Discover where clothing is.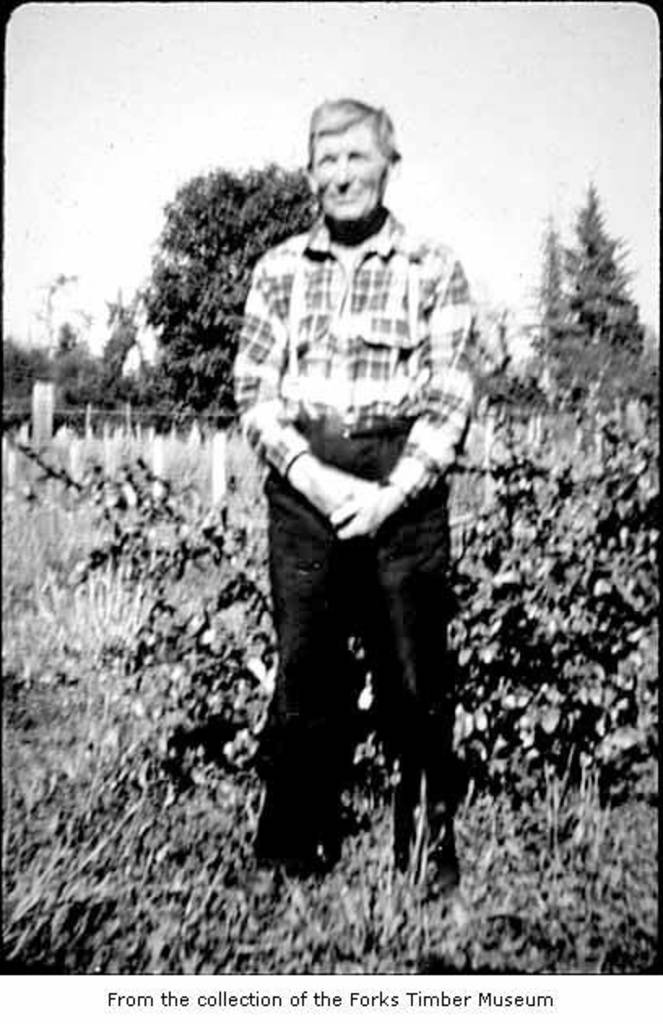
Discovered at (x1=223, y1=133, x2=486, y2=853).
